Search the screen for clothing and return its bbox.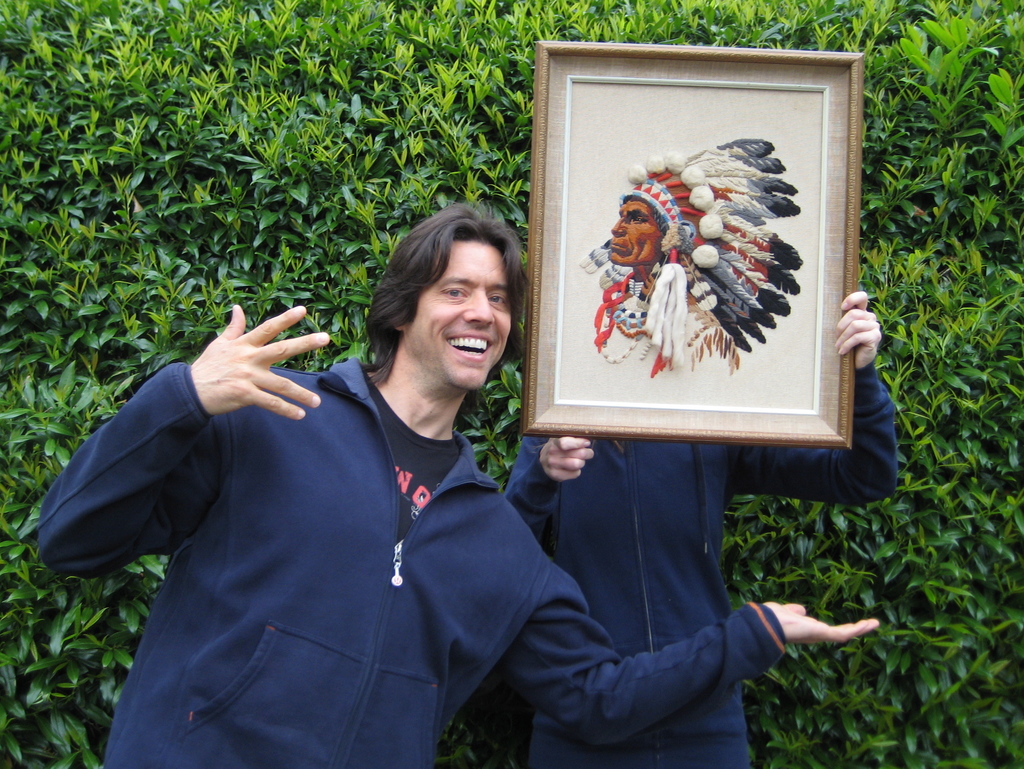
Found: [501, 356, 898, 768].
